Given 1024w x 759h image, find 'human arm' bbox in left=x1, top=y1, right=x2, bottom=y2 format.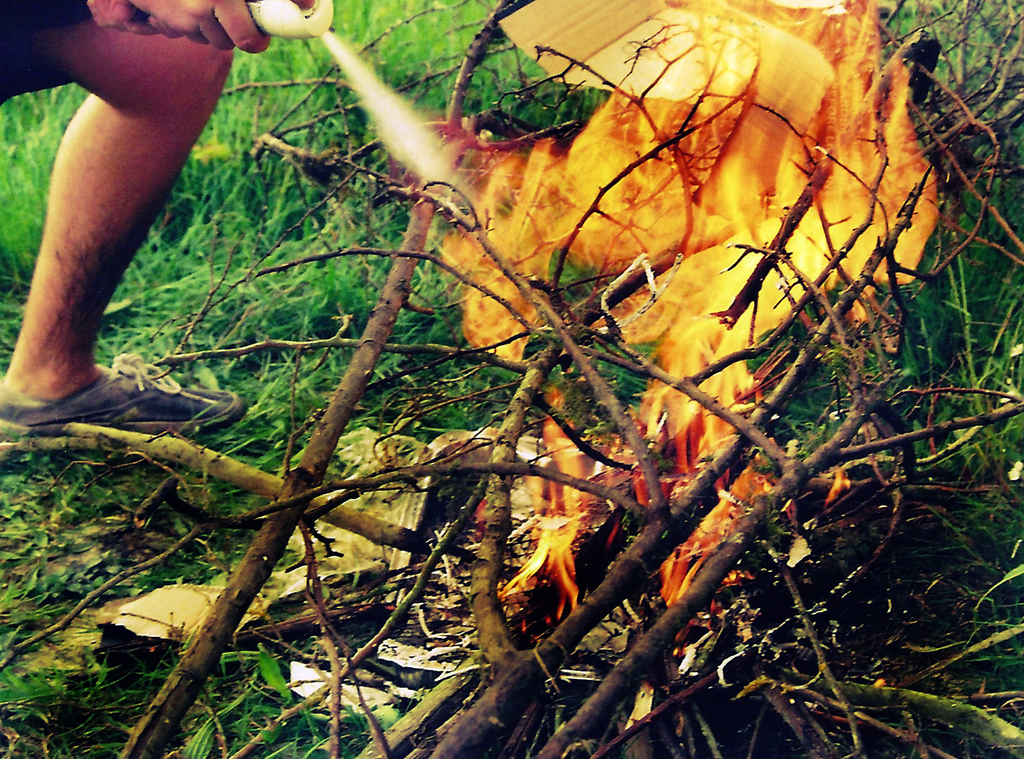
left=133, top=0, right=312, bottom=51.
